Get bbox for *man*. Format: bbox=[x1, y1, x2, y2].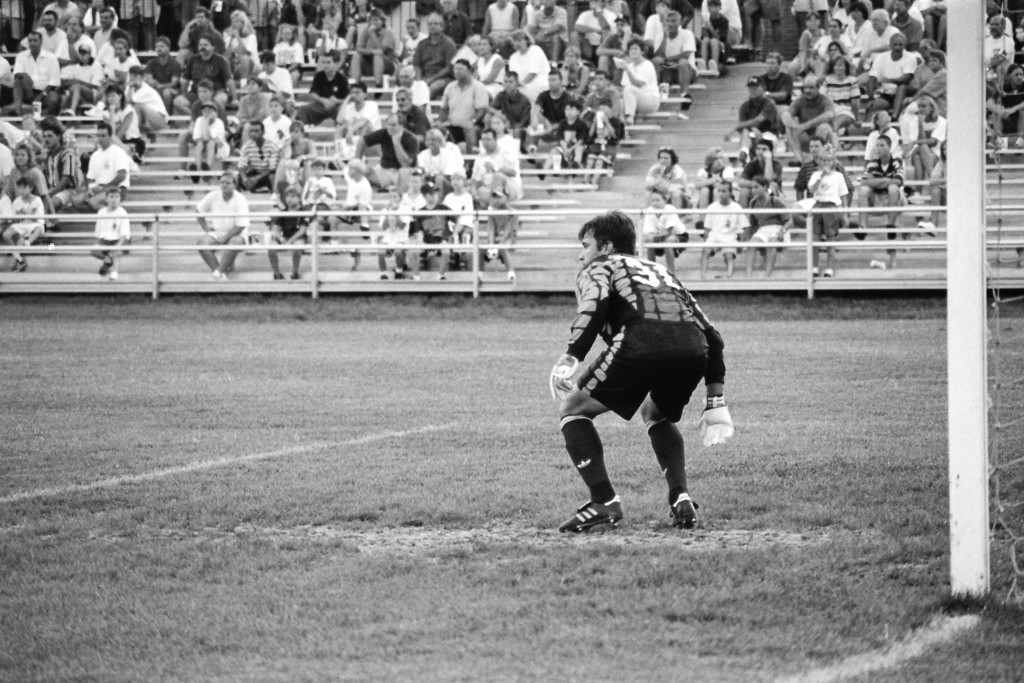
bbox=[436, 0, 475, 39].
